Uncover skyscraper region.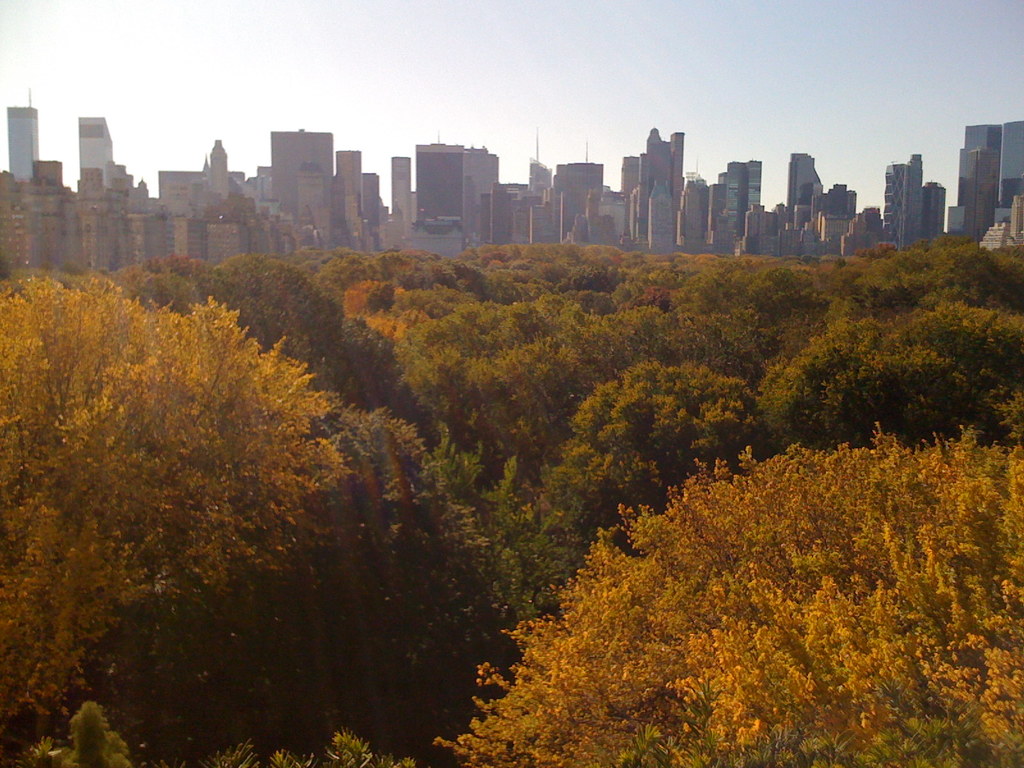
Uncovered: l=413, t=140, r=499, b=243.
